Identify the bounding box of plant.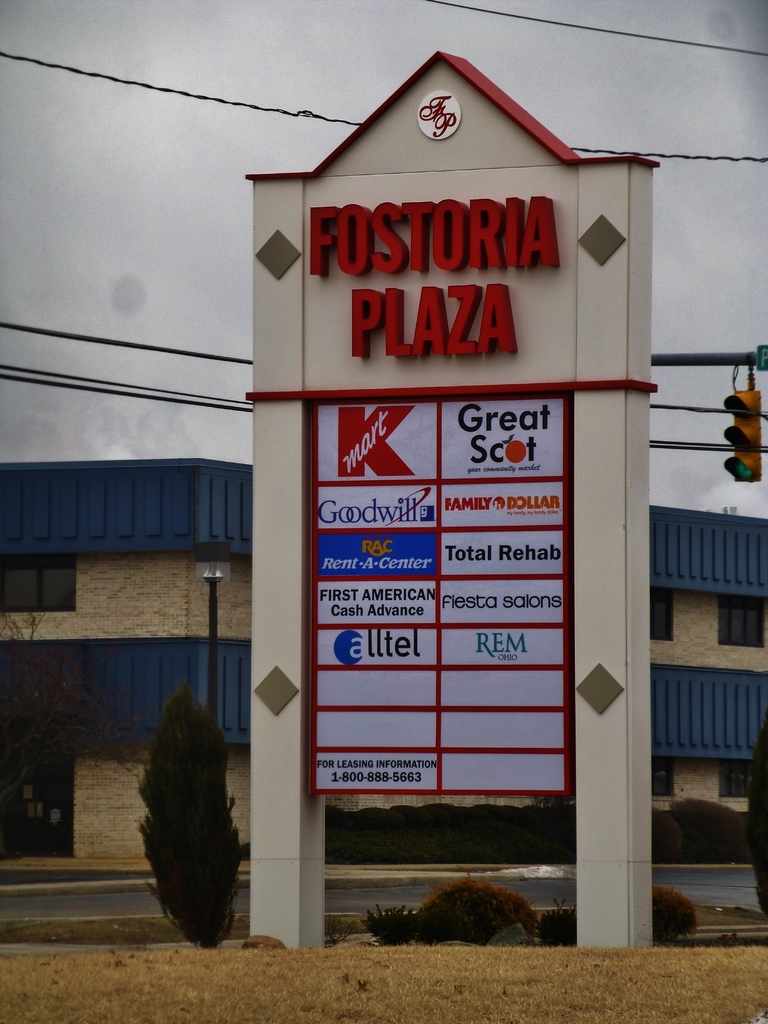
locate(139, 689, 242, 953).
